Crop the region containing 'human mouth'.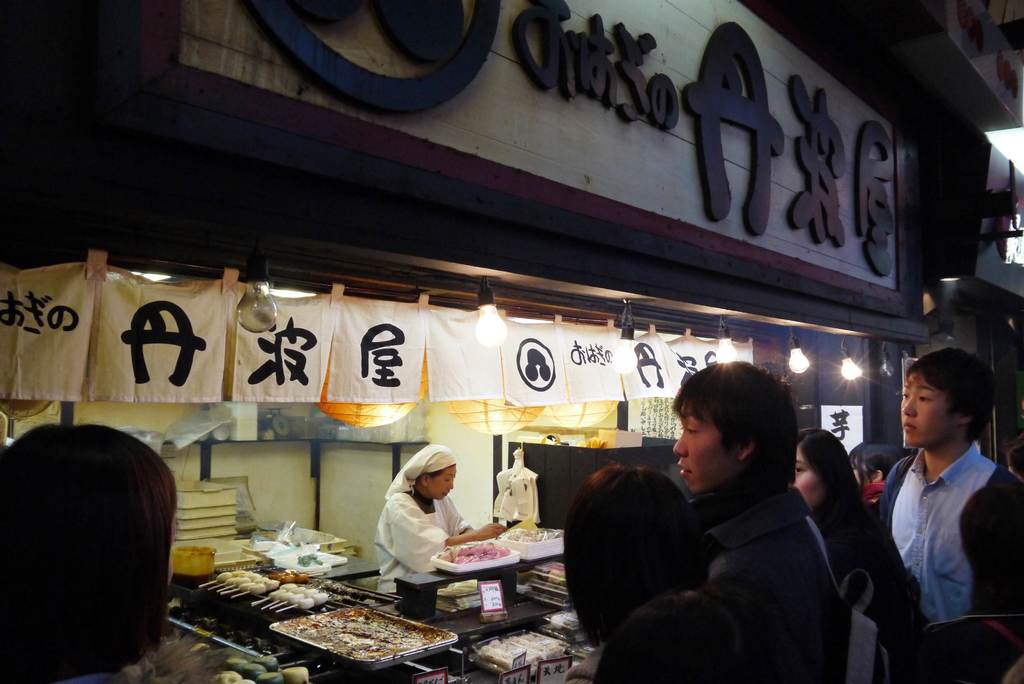
Crop region: box(902, 419, 916, 430).
